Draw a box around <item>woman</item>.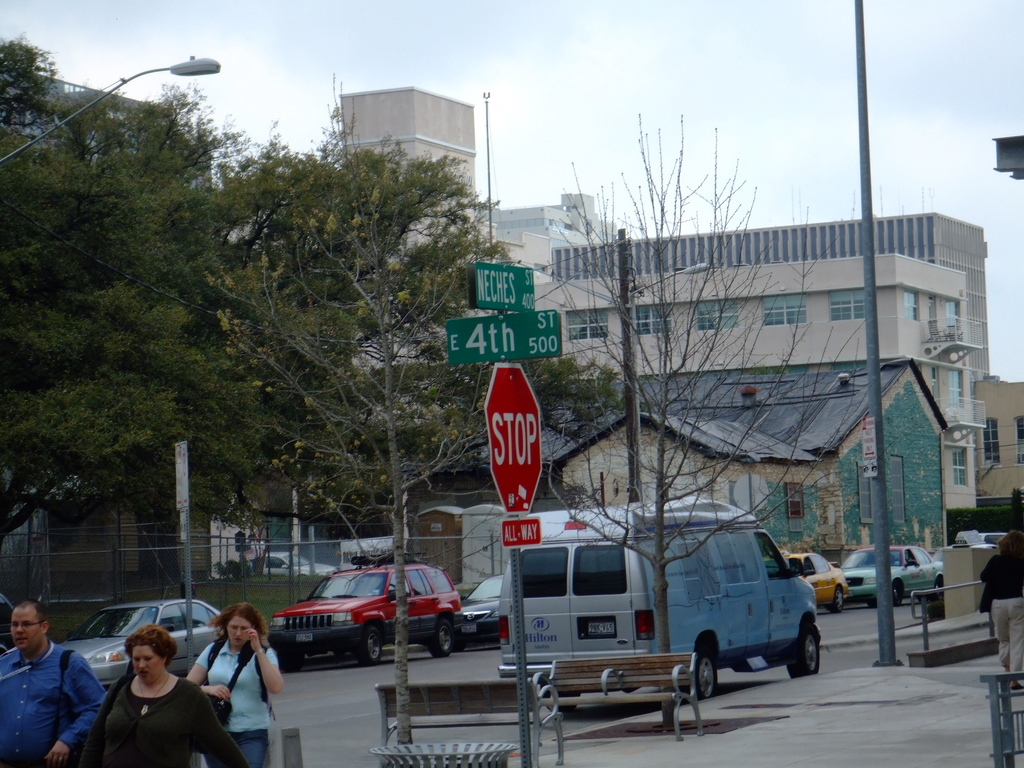
<region>983, 531, 1023, 687</region>.
